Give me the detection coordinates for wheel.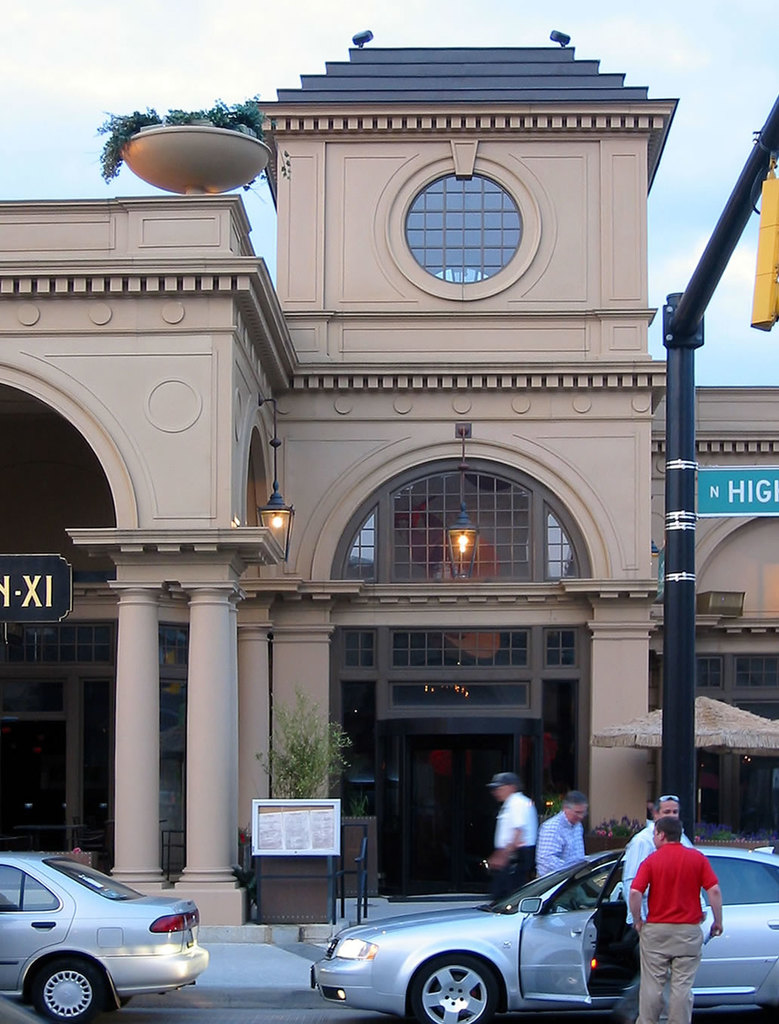
rect(35, 965, 101, 1023).
